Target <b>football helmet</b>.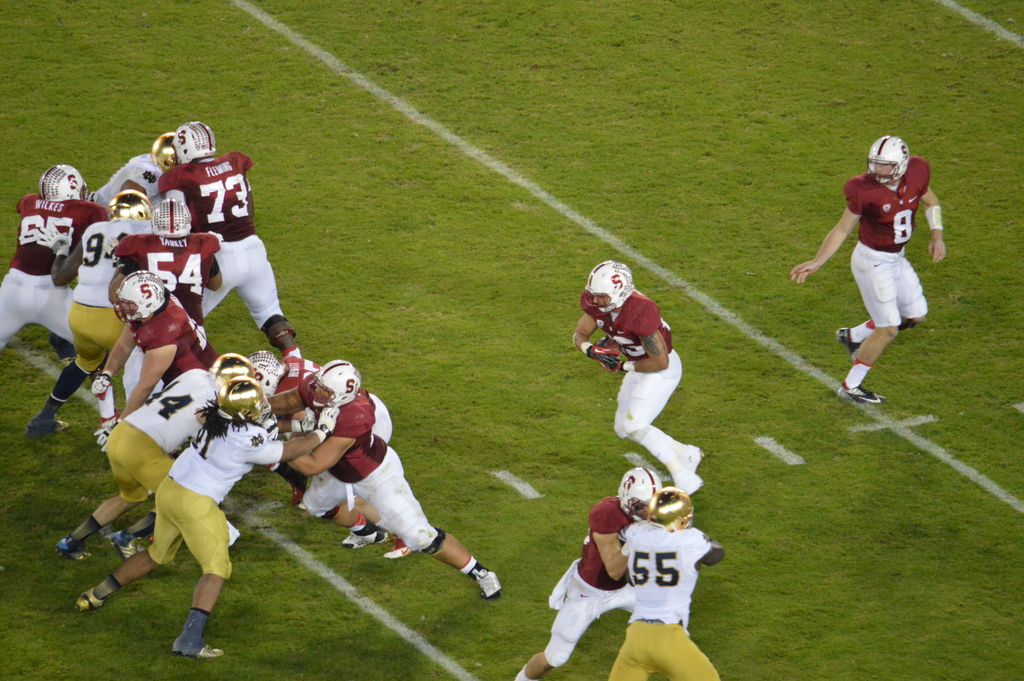
Target region: <box>614,466,661,524</box>.
